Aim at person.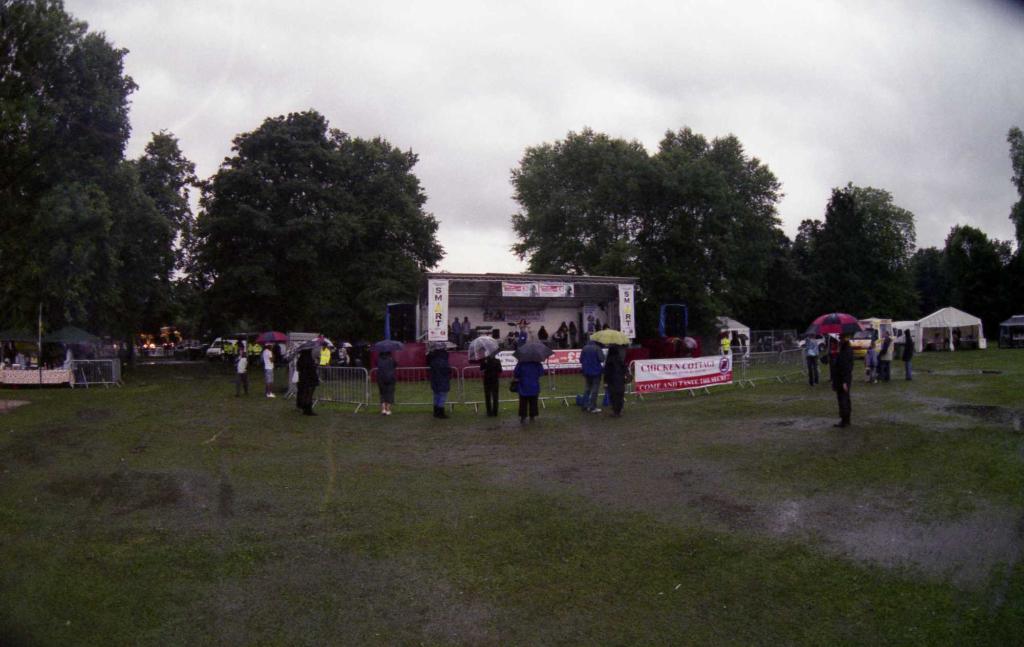
Aimed at [239, 352, 250, 402].
